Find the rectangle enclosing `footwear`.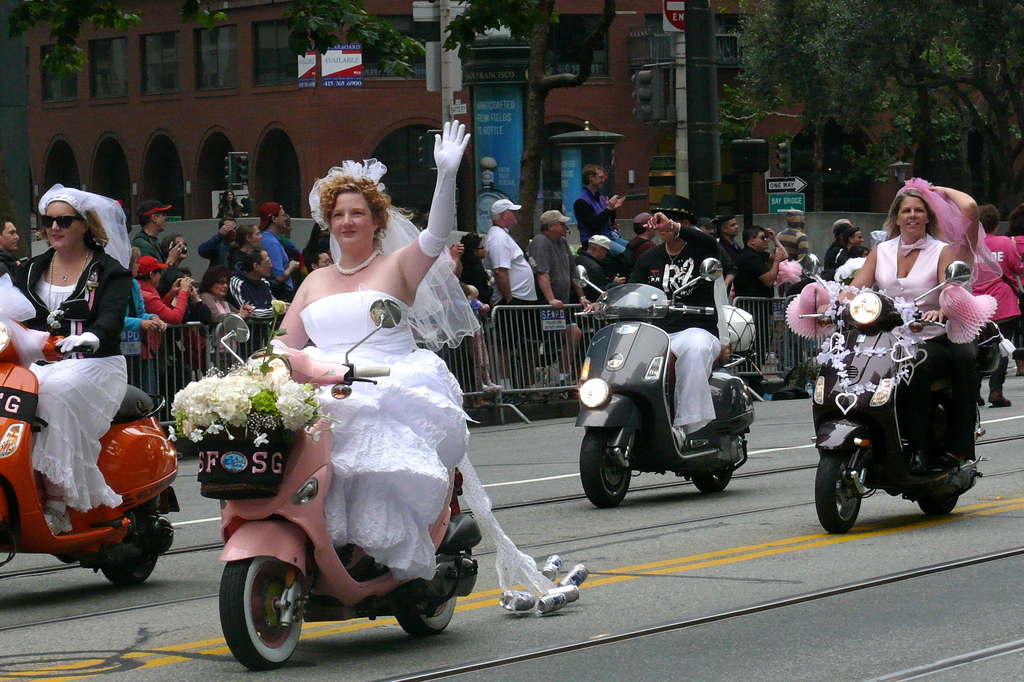
[42,499,76,541].
